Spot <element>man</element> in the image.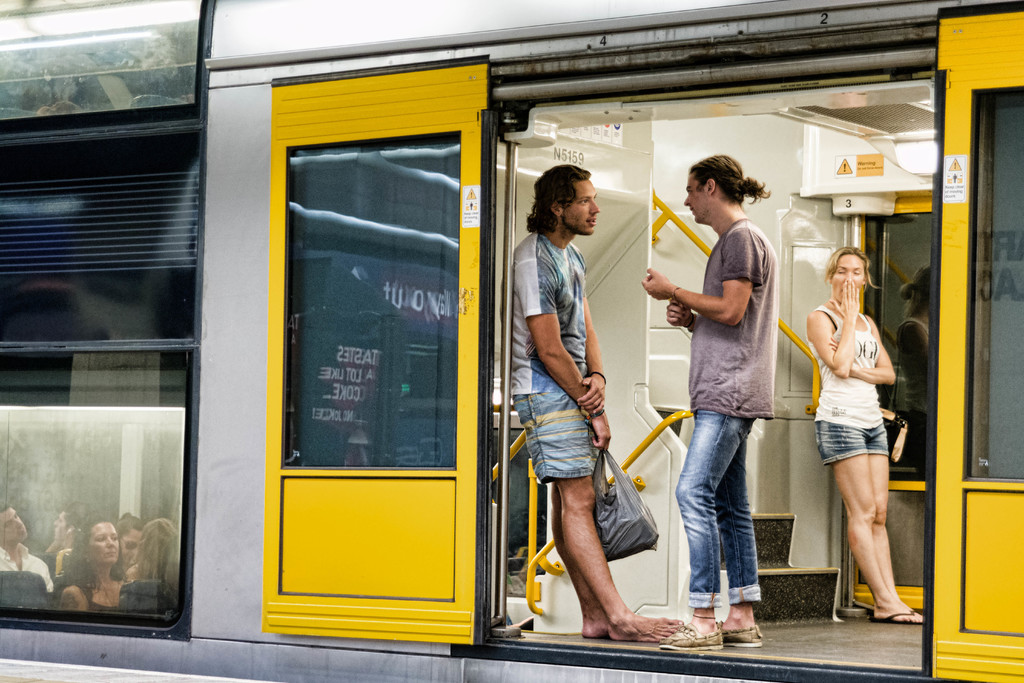
<element>man</element> found at (513,145,655,650).
